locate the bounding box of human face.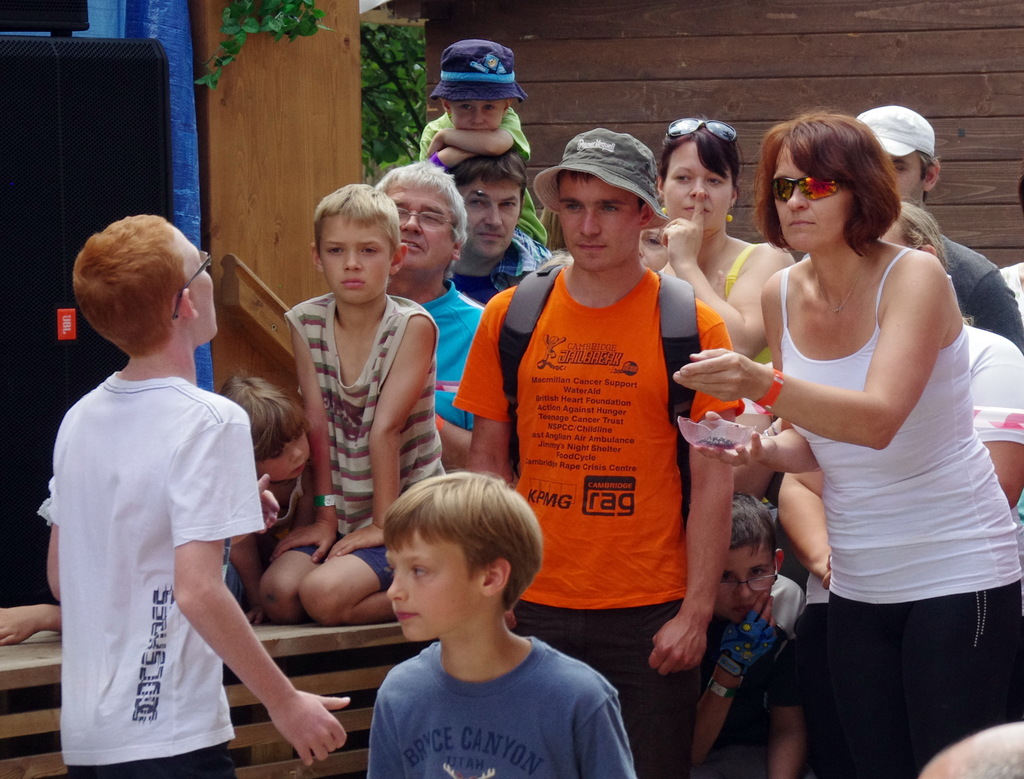
Bounding box: 395 181 454 271.
